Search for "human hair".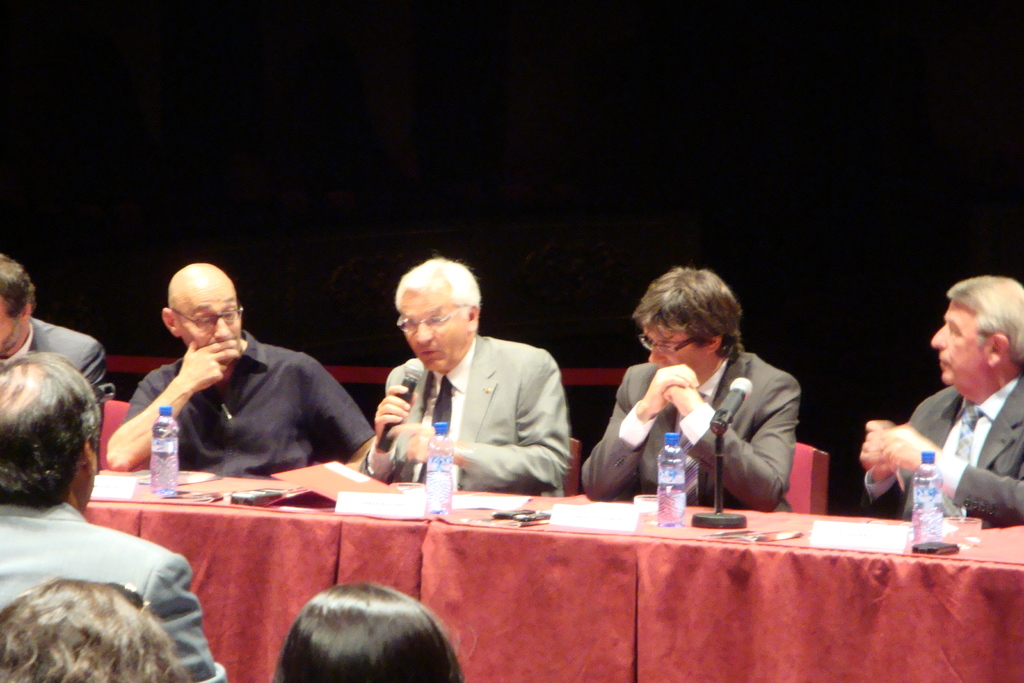
Found at <box>632,271,734,343</box>.
